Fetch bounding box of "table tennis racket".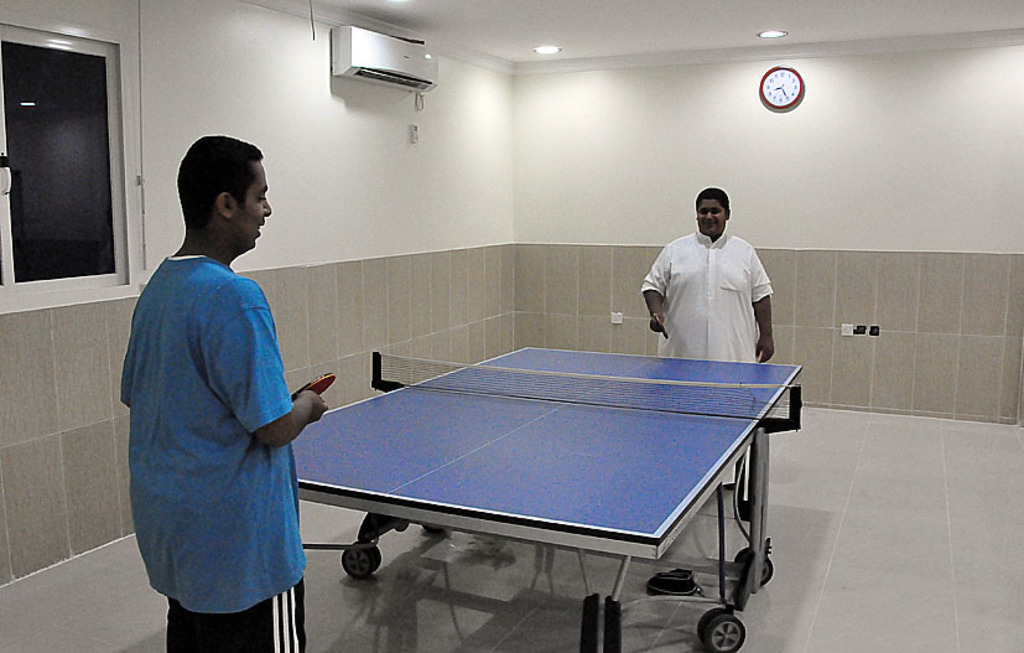
Bbox: 653 313 671 342.
